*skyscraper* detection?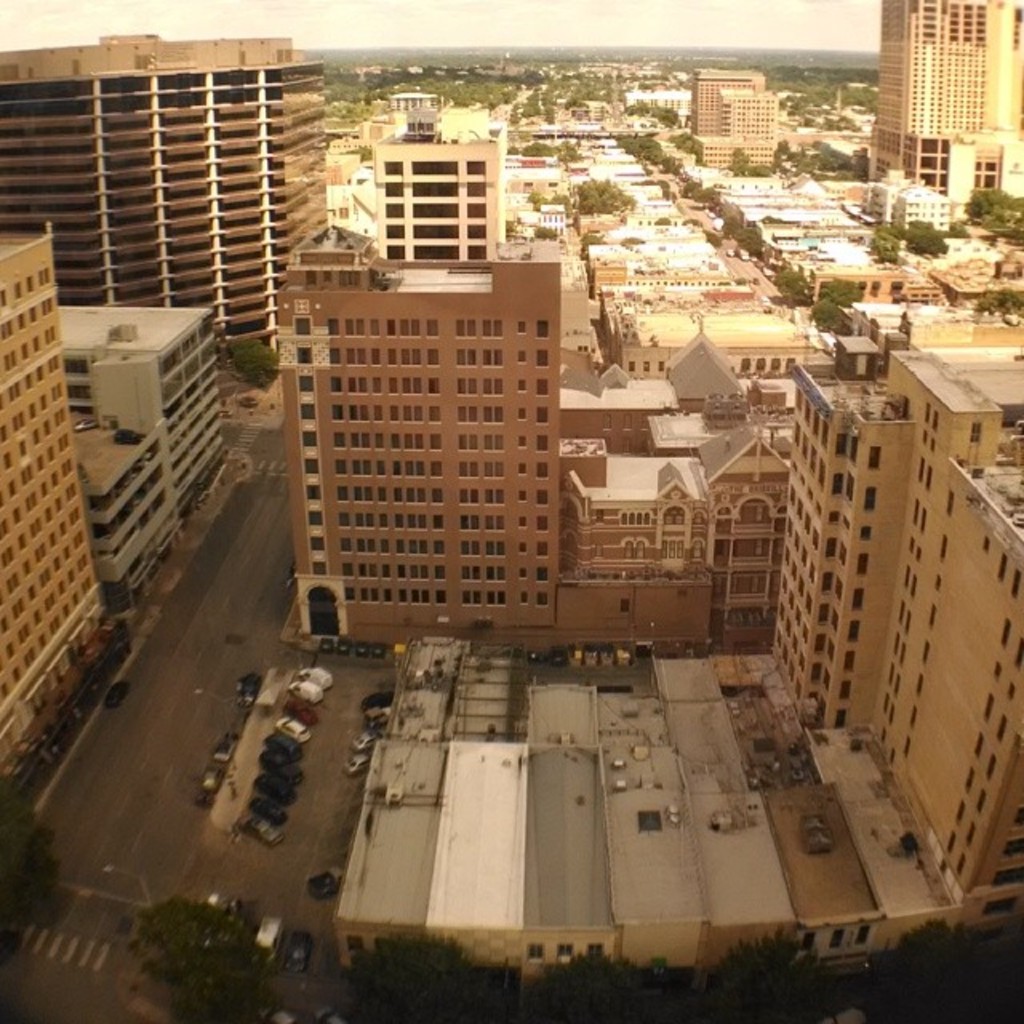
[left=269, top=250, right=634, bottom=691]
